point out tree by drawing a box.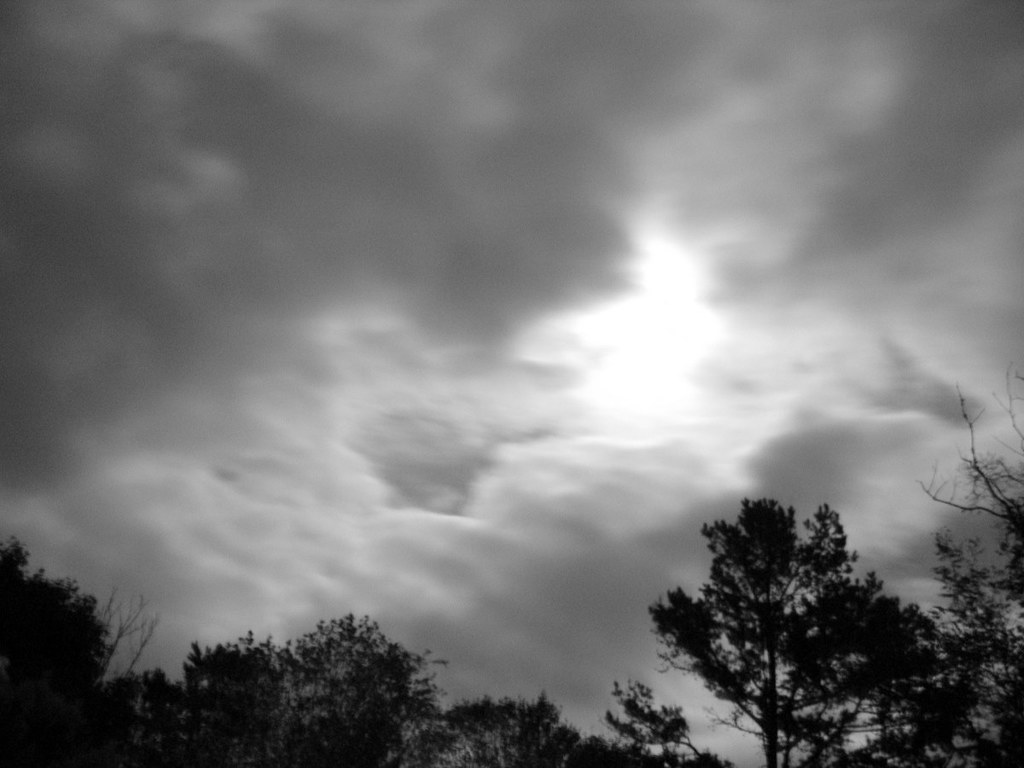
{"left": 904, "top": 365, "right": 1023, "bottom": 767}.
